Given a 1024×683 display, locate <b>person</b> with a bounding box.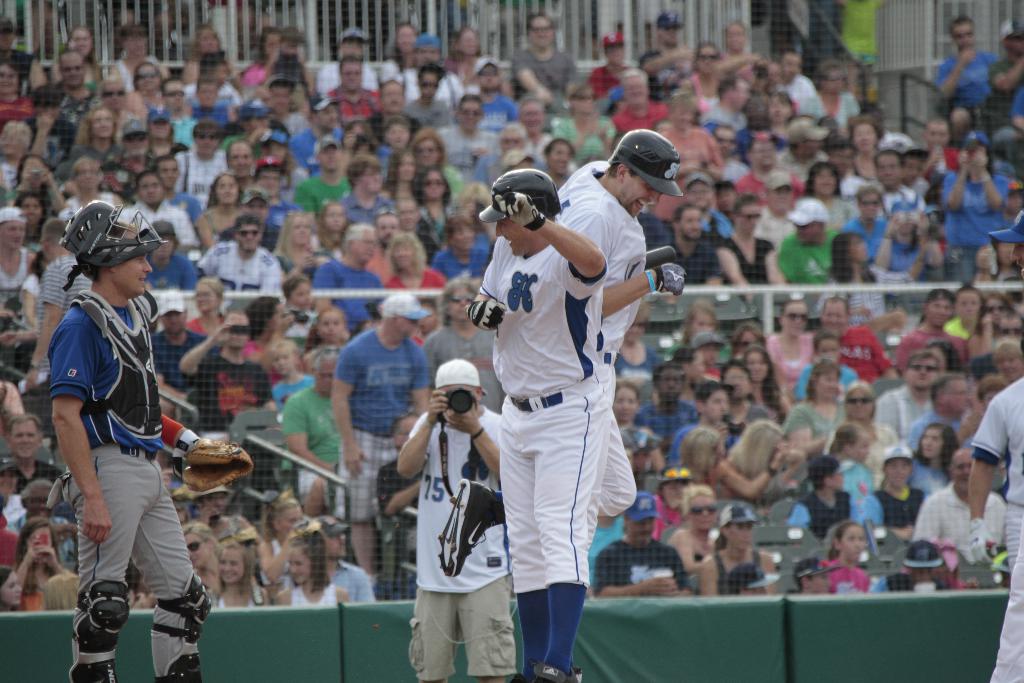
Located: detection(821, 378, 902, 484).
